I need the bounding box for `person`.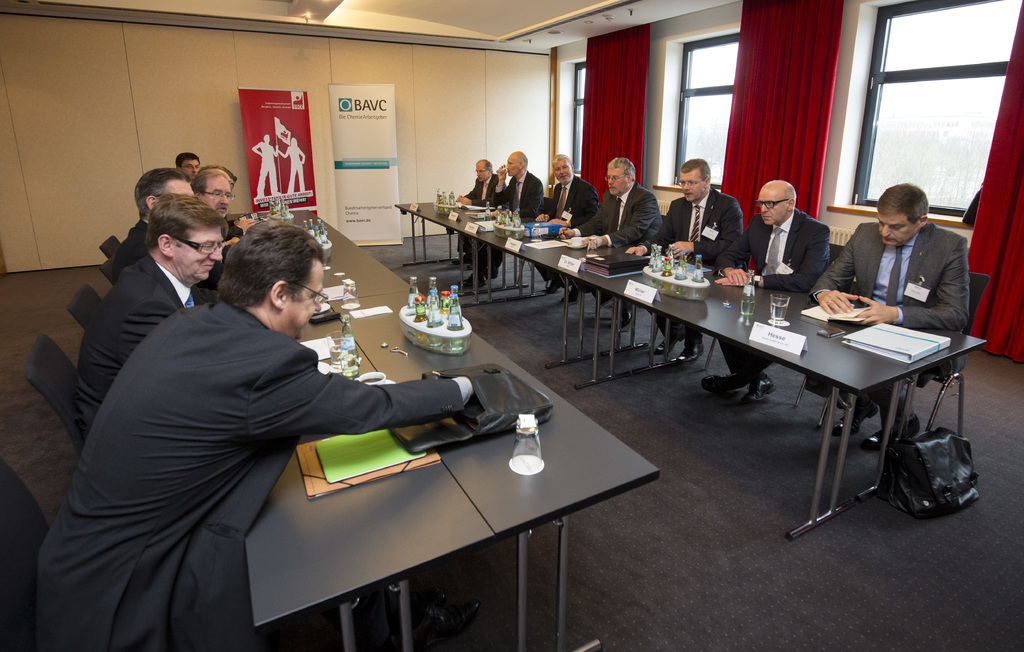
Here it is: left=556, top=159, right=659, bottom=325.
